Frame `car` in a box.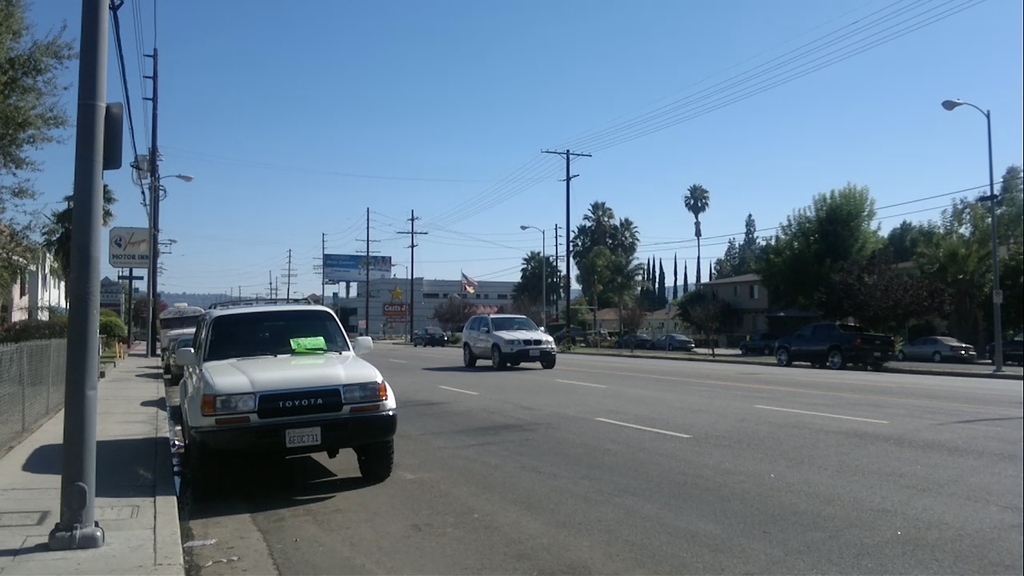
bbox=[155, 298, 391, 485].
